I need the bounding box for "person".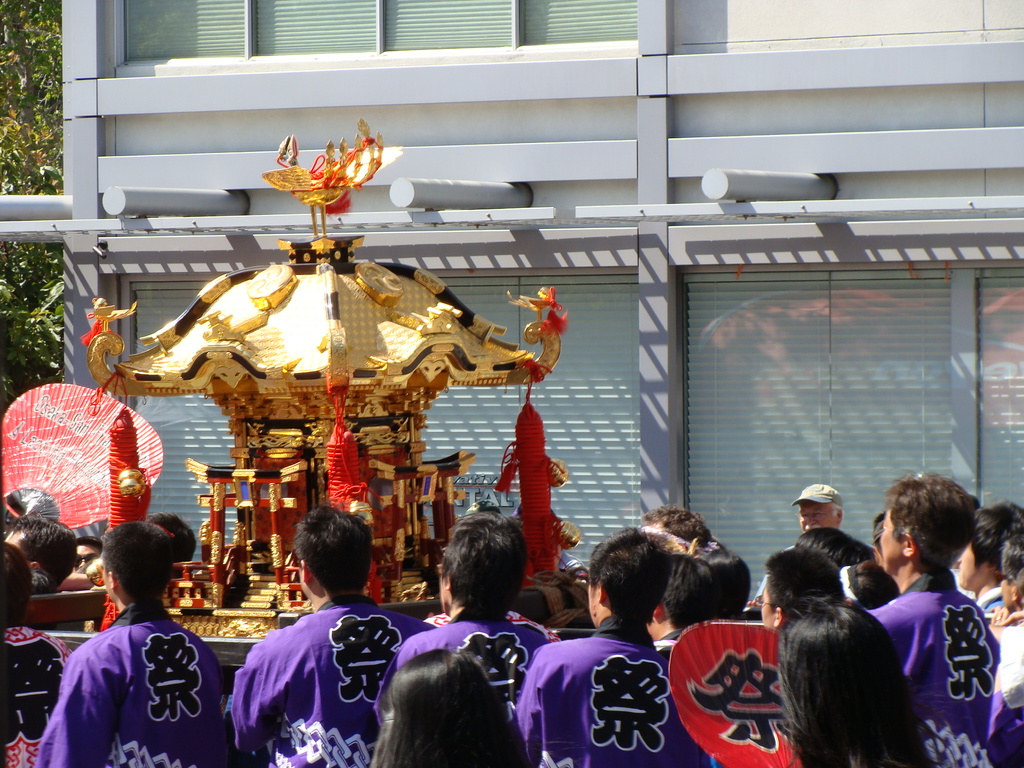
Here it is: bbox(143, 507, 186, 563).
